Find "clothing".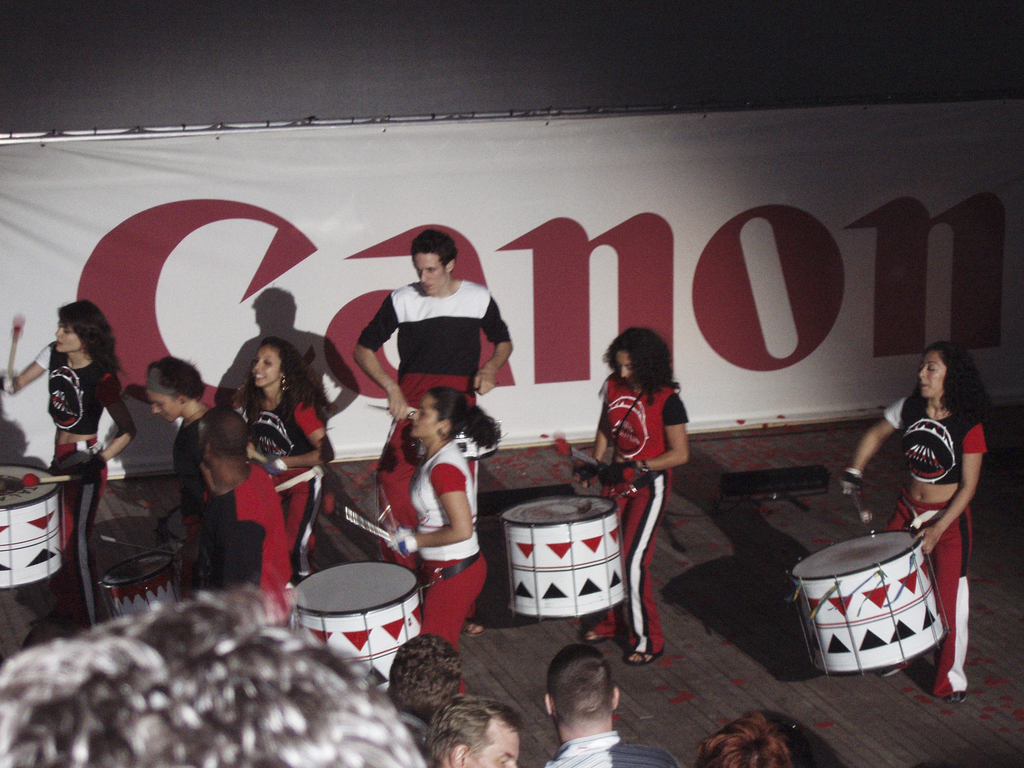
882/394/986/691.
